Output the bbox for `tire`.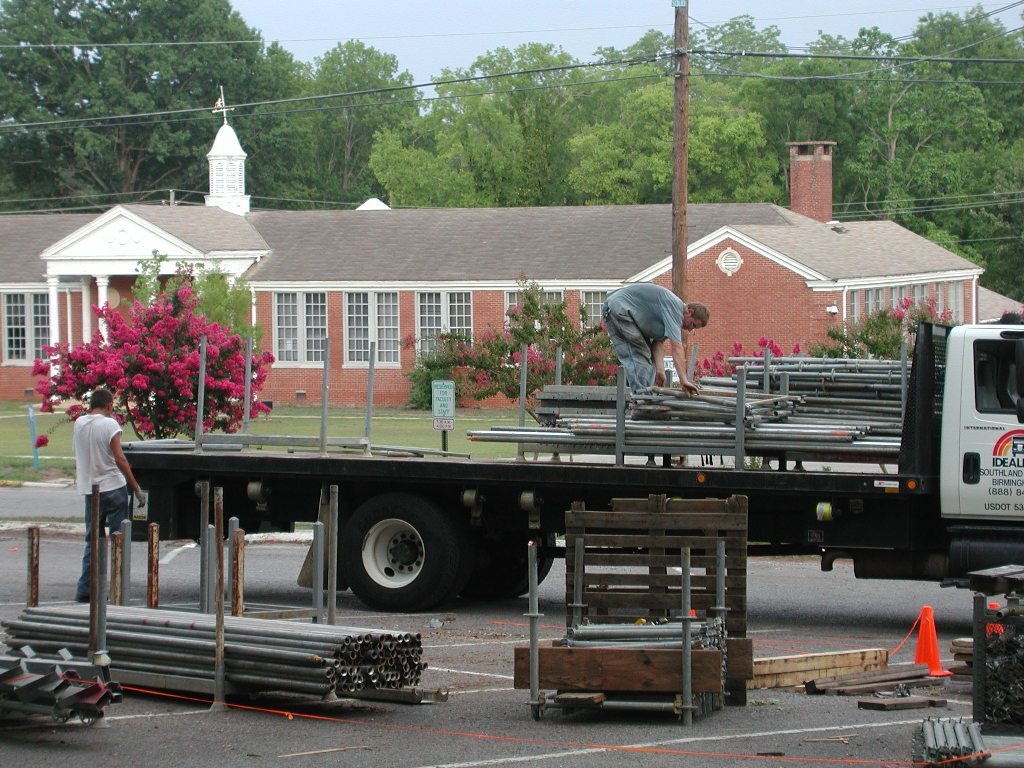
BBox(464, 507, 559, 599).
